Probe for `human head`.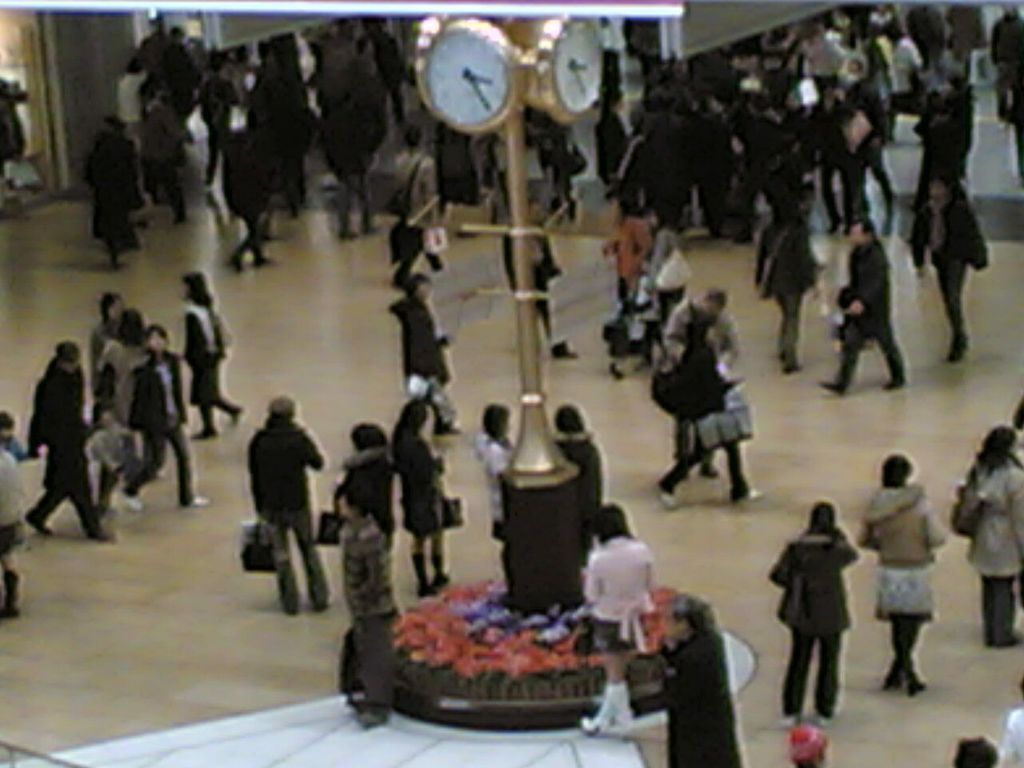
Probe result: region(485, 402, 510, 438).
